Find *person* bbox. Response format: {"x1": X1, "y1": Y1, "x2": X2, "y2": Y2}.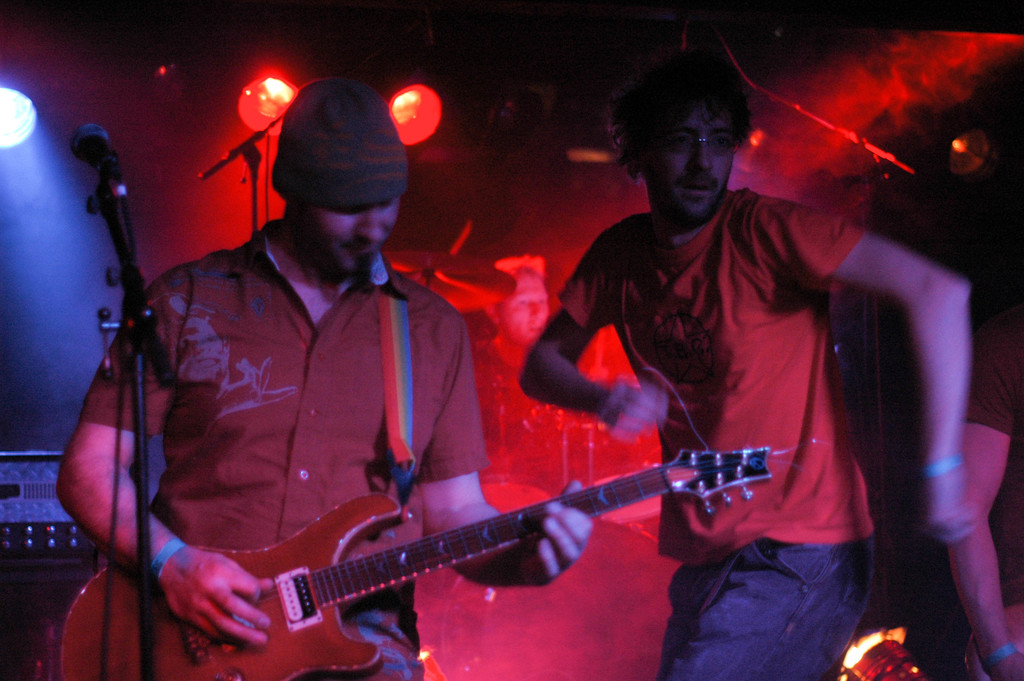
{"x1": 516, "y1": 54, "x2": 968, "y2": 680}.
